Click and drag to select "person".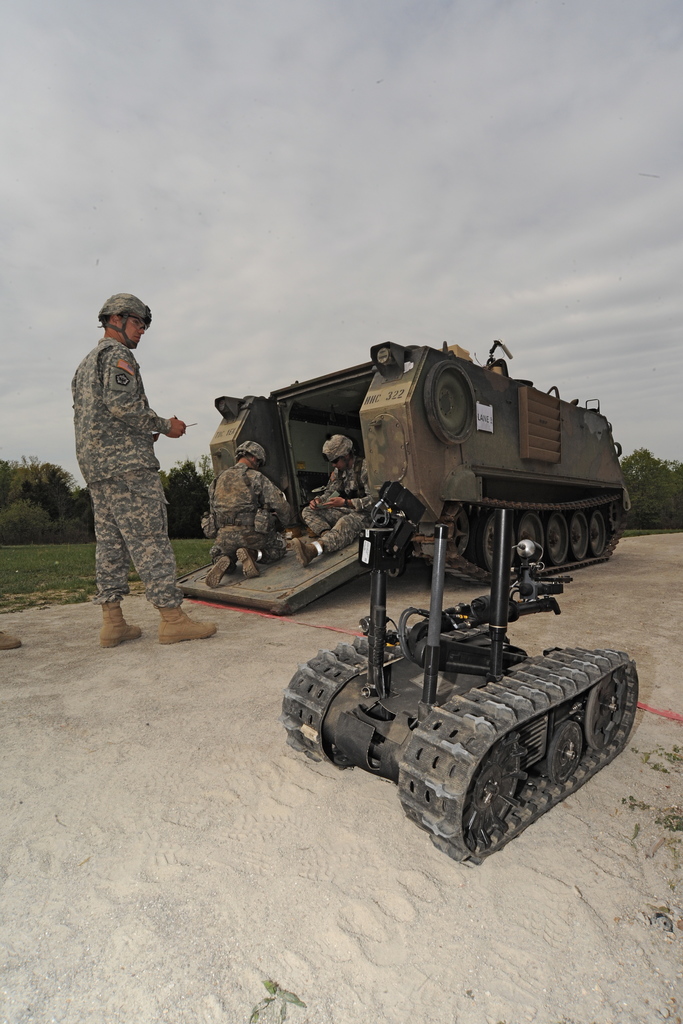
Selection: [x1=300, y1=436, x2=379, y2=560].
